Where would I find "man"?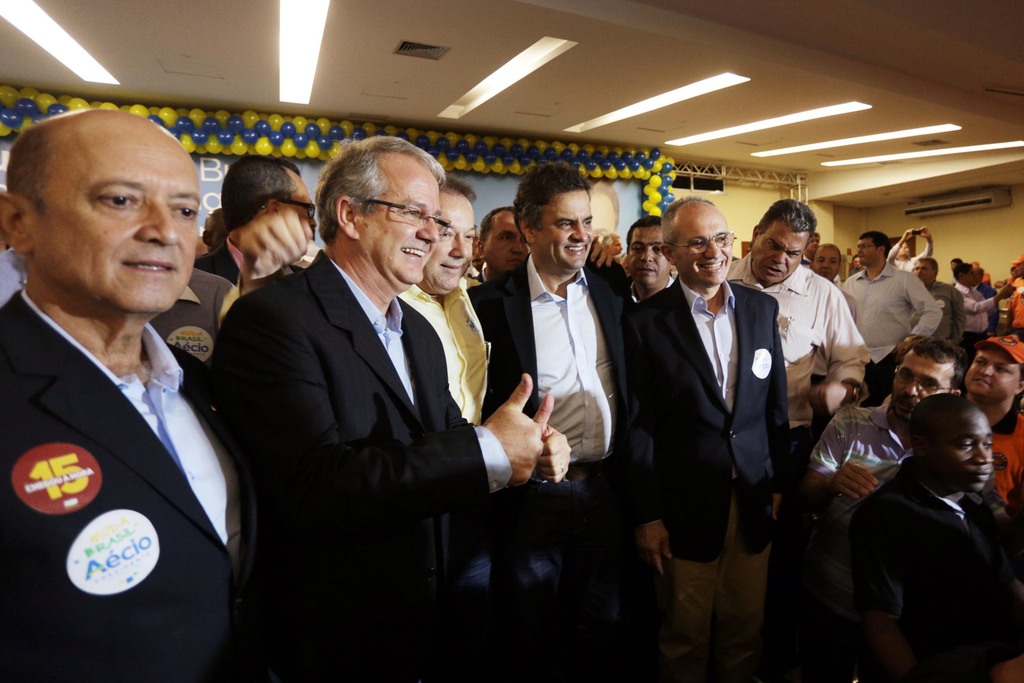
At 721, 195, 871, 470.
